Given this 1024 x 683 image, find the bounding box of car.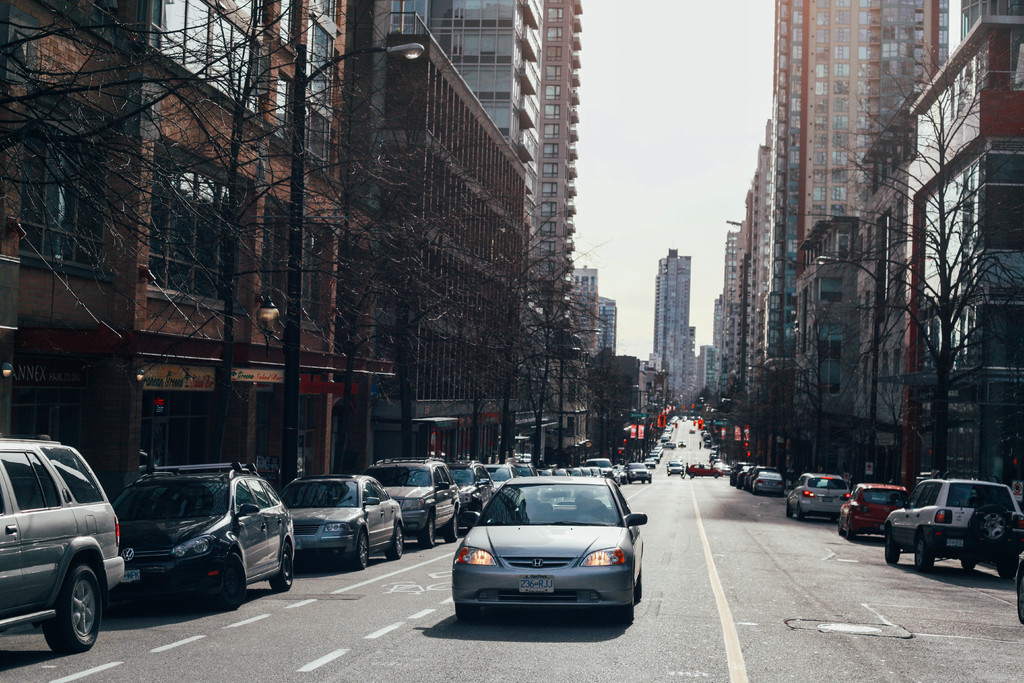
BBox(881, 476, 1023, 570).
